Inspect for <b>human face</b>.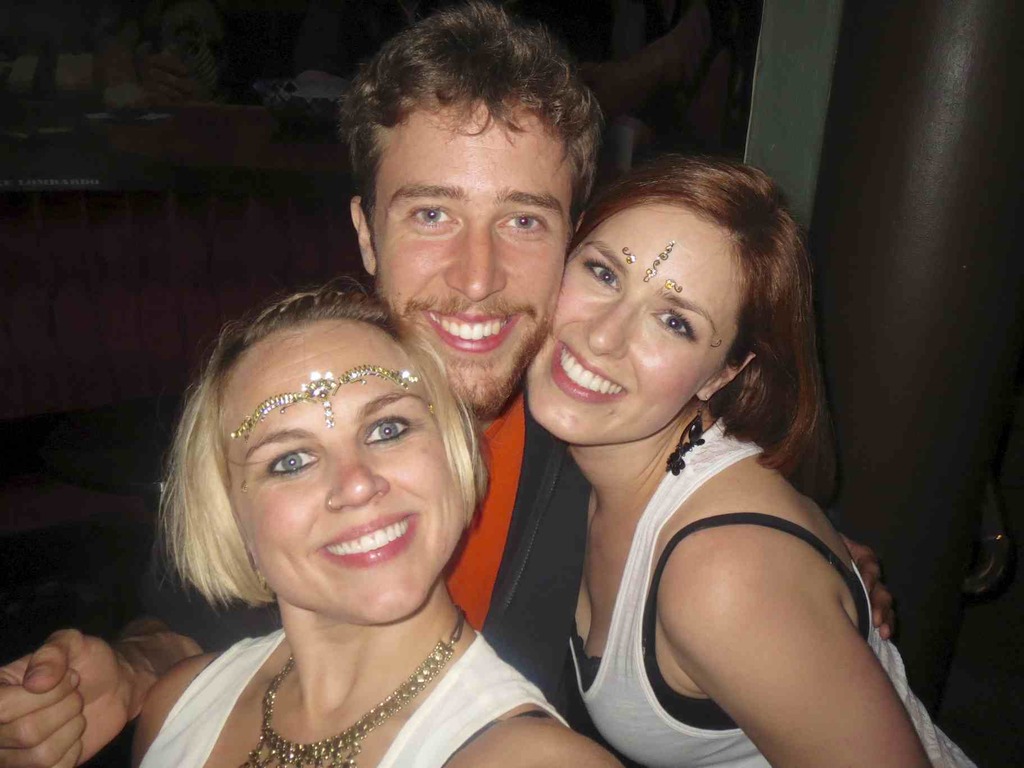
Inspection: bbox=[525, 205, 738, 445].
